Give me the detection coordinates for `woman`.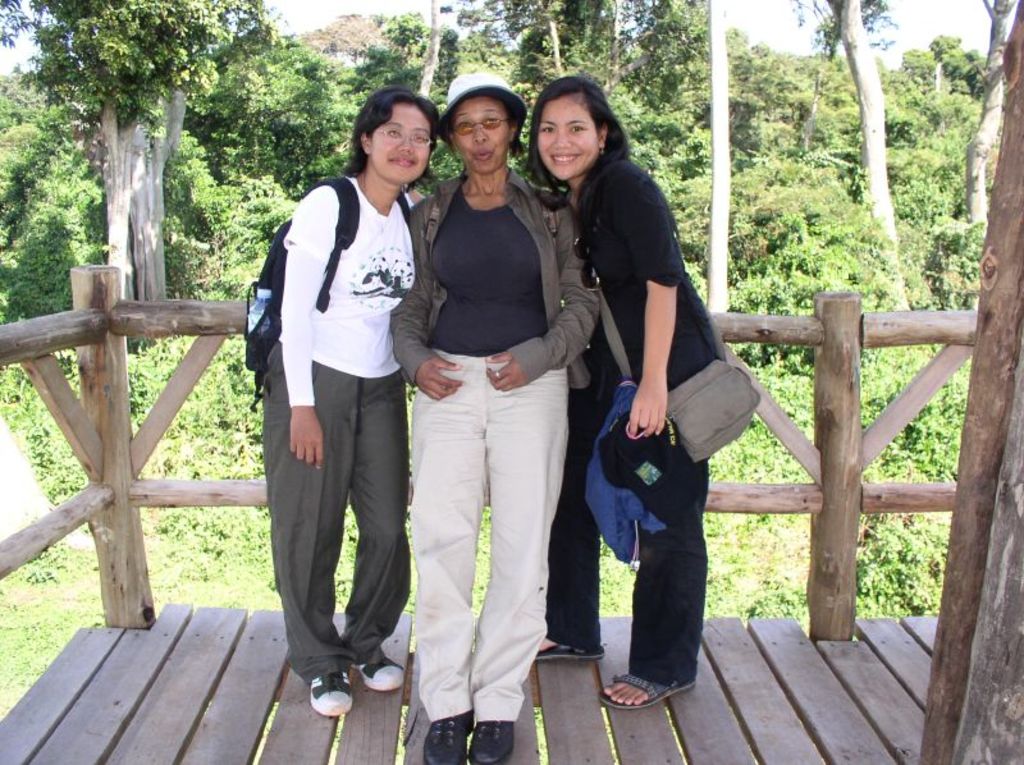
l=293, t=130, r=453, b=730.
